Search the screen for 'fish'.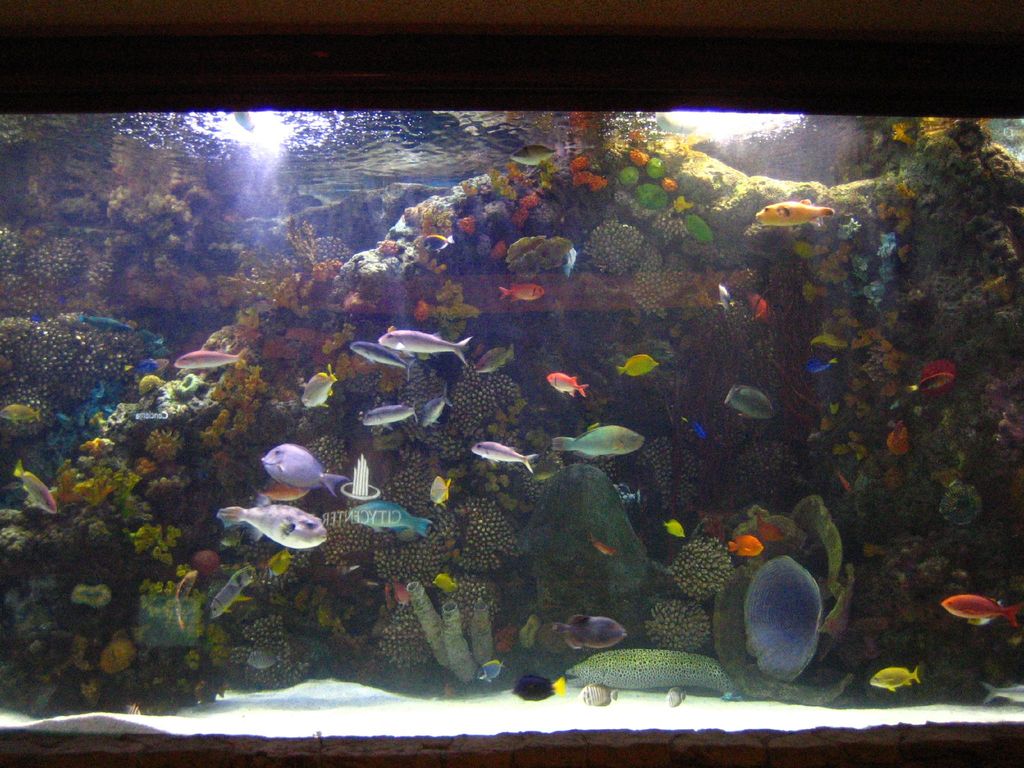
Found at locate(376, 323, 470, 361).
